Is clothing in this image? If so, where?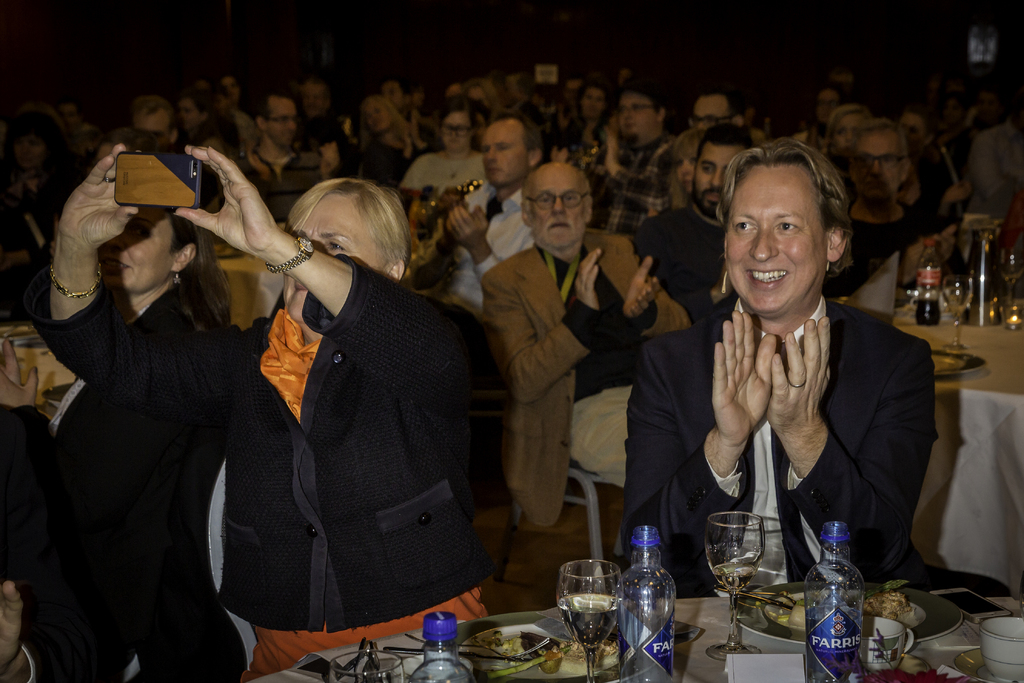
Yes, at 22,254,508,675.
